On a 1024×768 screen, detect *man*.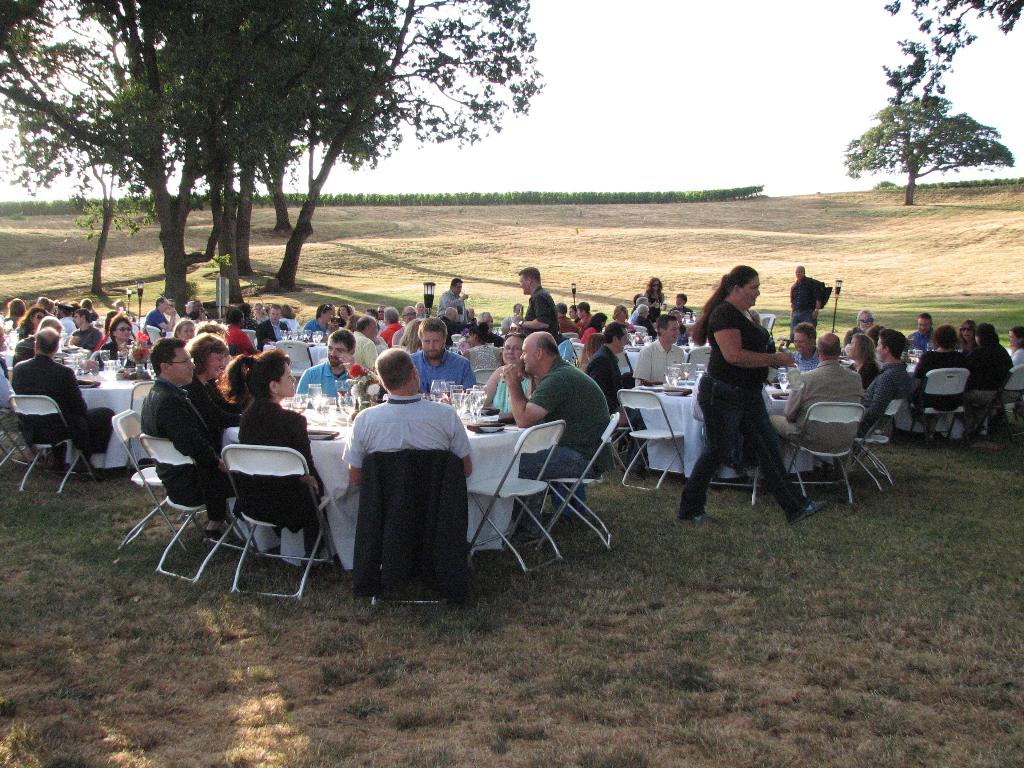
<bbox>435, 278, 468, 322</bbox>.
